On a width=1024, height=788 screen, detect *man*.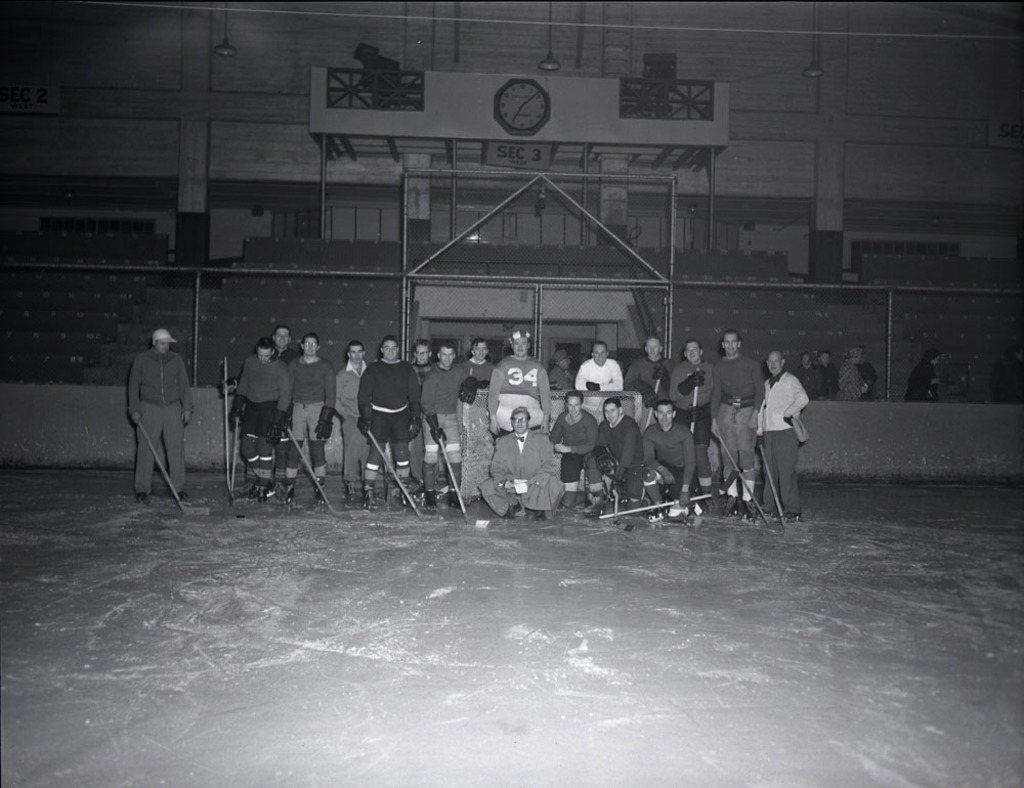
667, 347, 721, 449.
